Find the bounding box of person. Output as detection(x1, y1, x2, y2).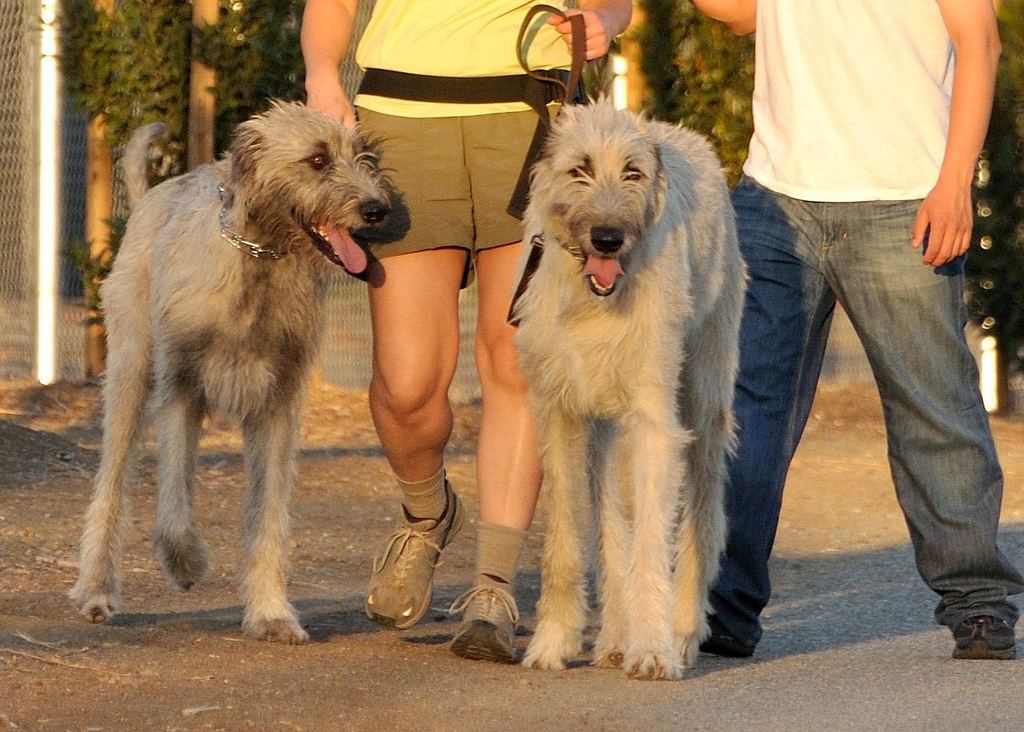
detection(300, 0, 635, 660).
